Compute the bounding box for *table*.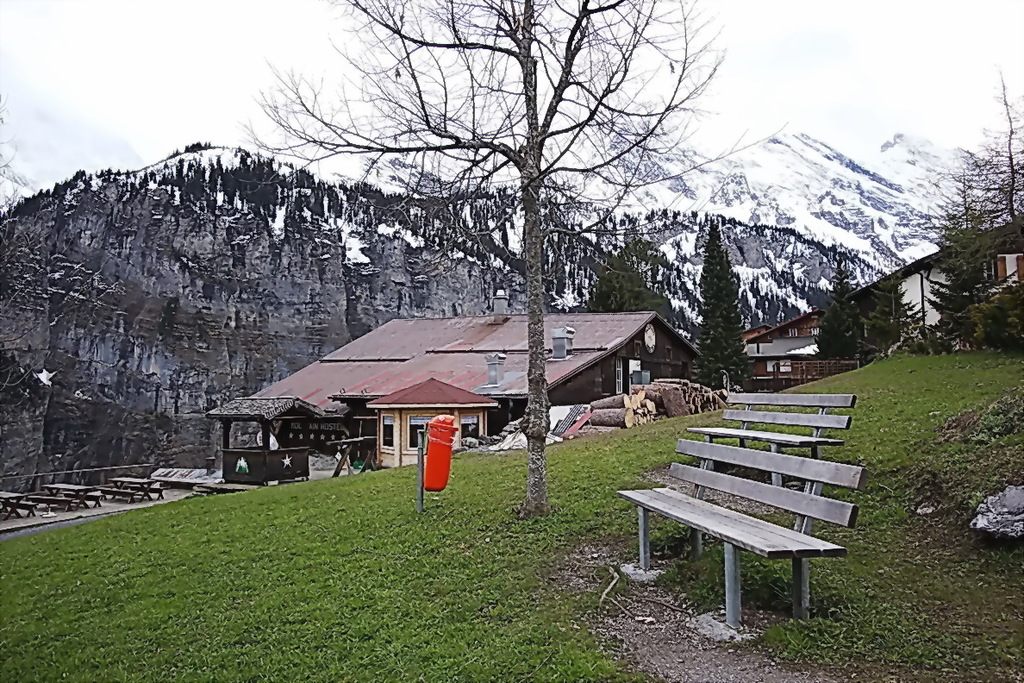
[left=616, top=439, right=868, bottom=628].
